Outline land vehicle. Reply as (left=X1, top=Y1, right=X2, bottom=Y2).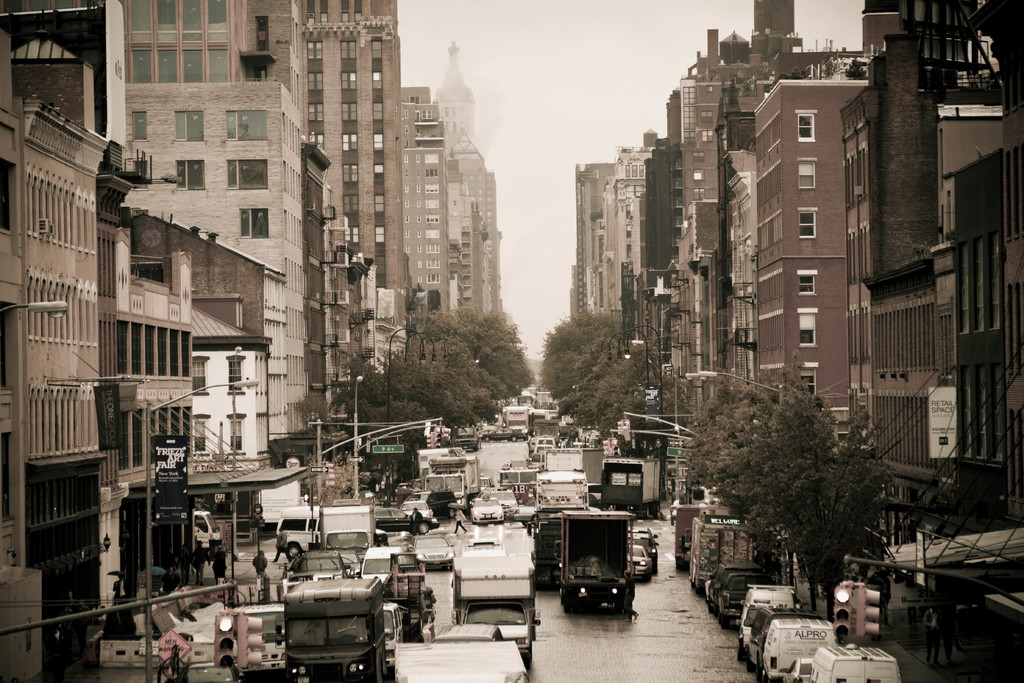
(left=374, top=506, right=439, bottom=534).
